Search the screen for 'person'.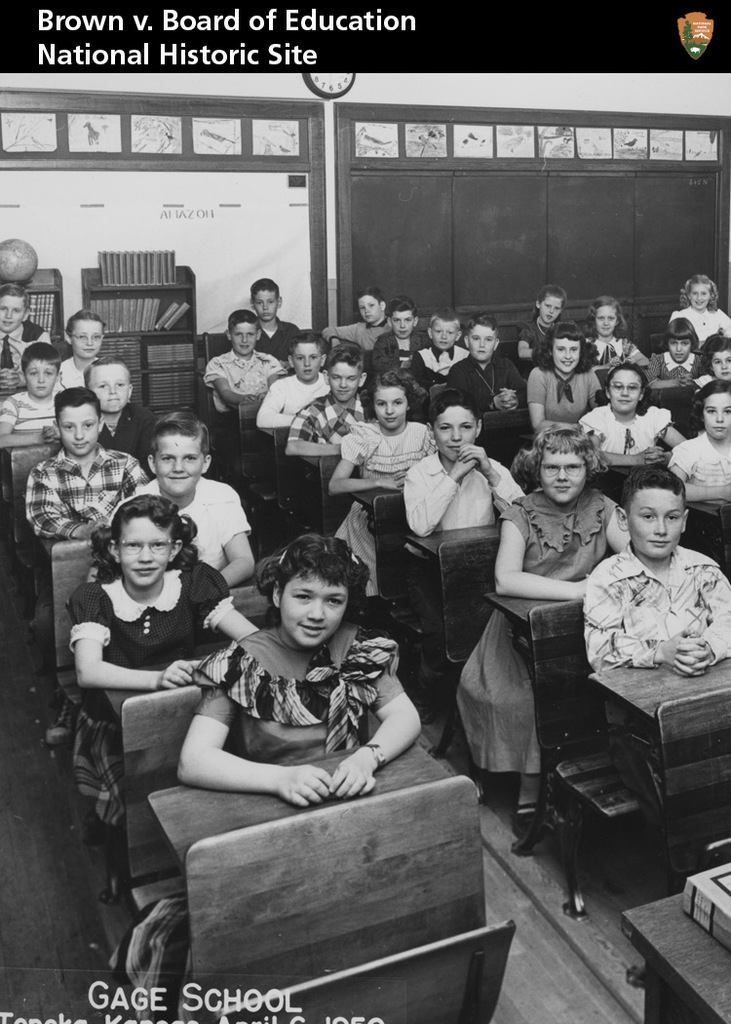
Found at box(669, 274, 730, 355).
